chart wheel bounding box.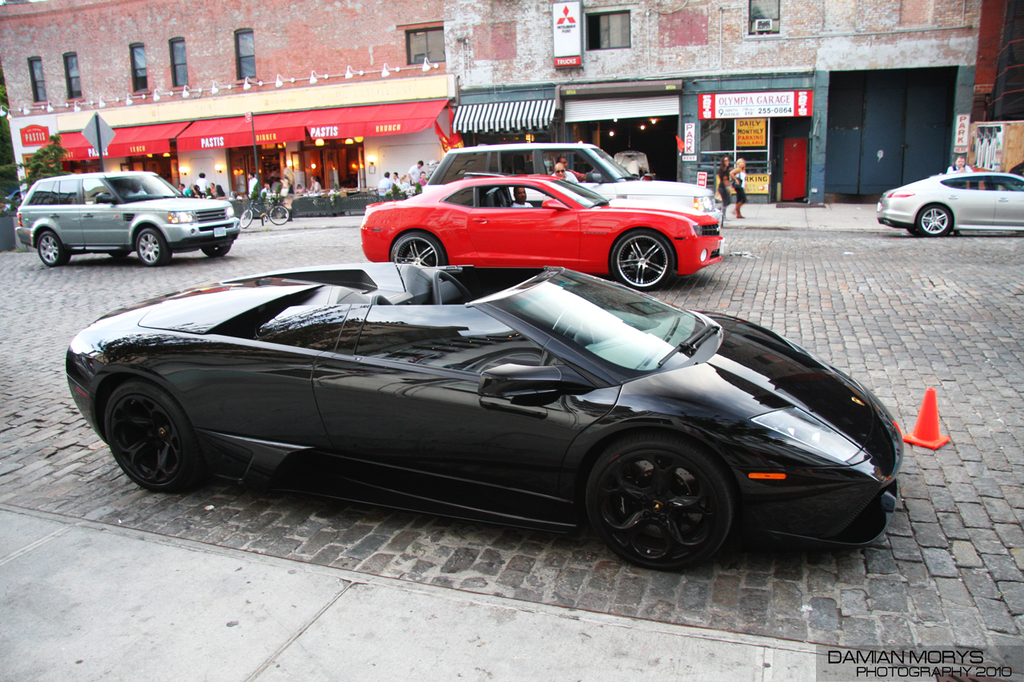
Charted: <region>204, 245, 230, 257</region>.
